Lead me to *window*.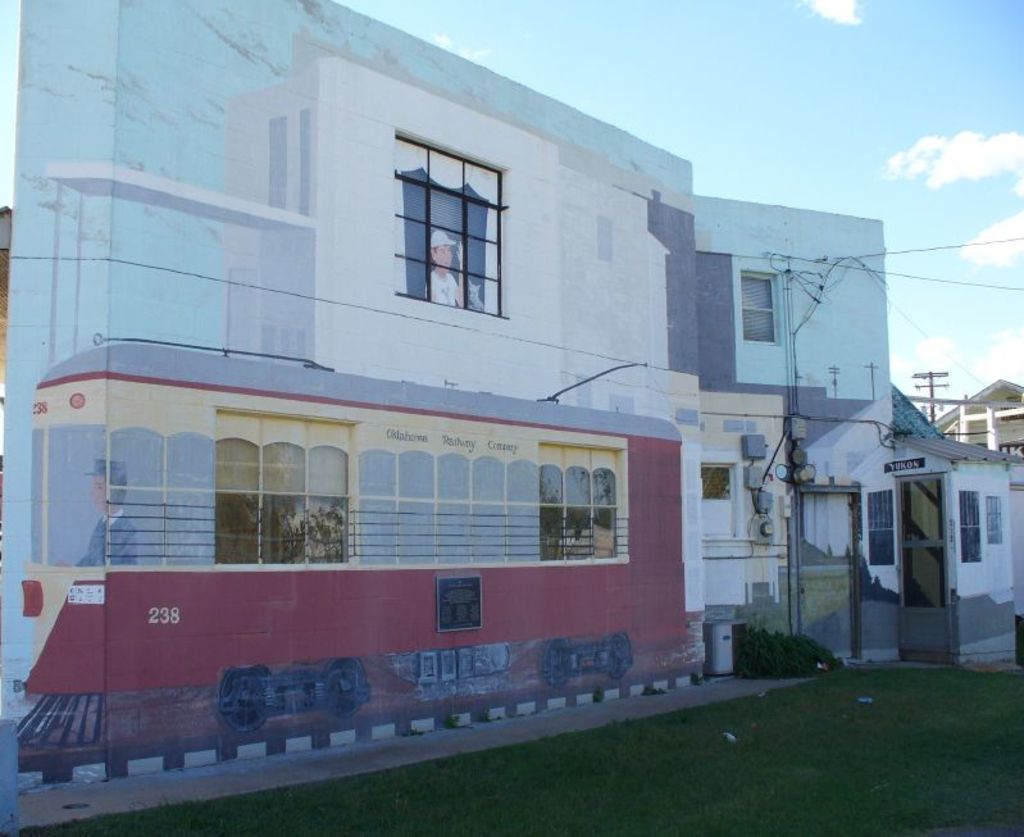
Lead to left=1000, top=402, right=1023, bottom=428.
